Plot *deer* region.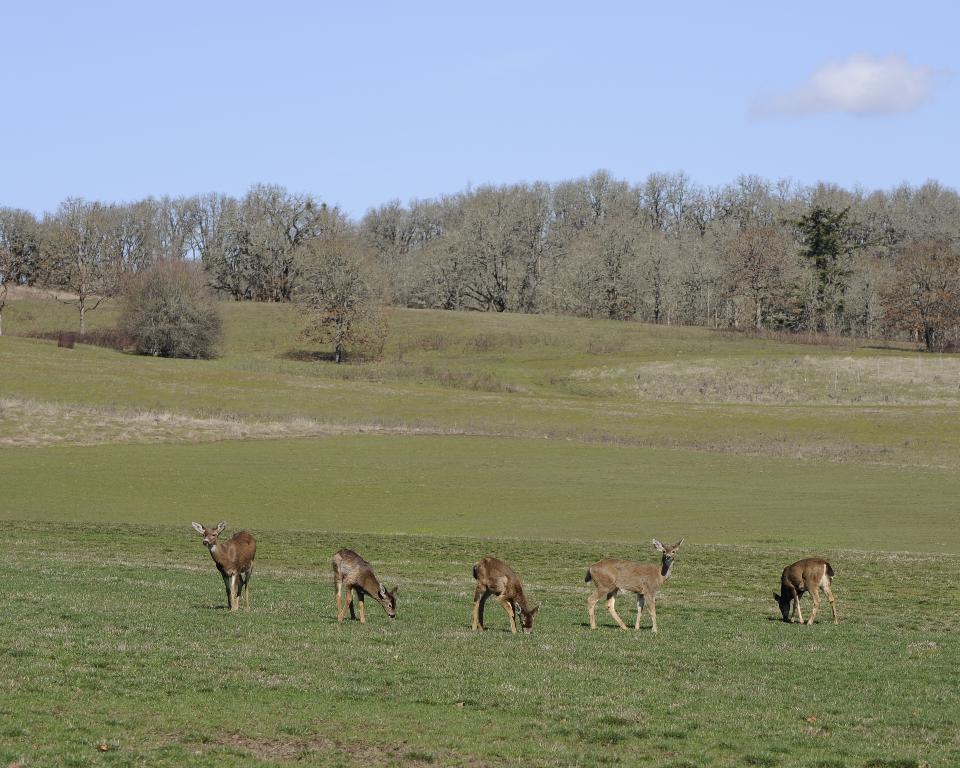
Plotted at 581,536,678,632.
